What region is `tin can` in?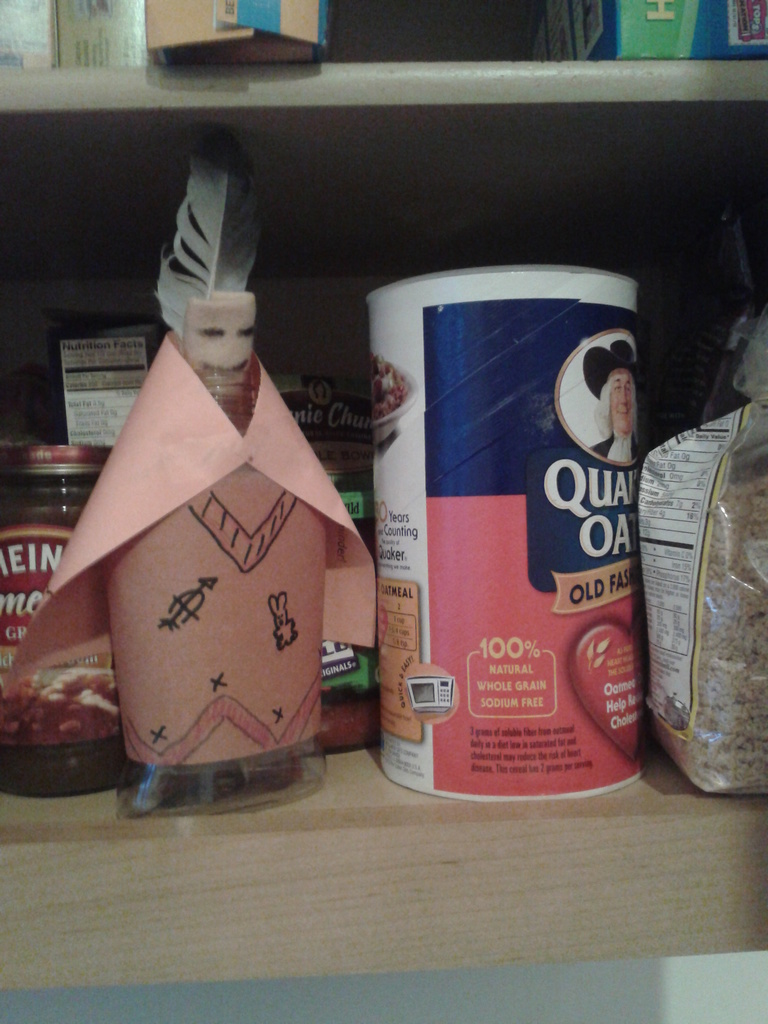
[364,259,641,798].
